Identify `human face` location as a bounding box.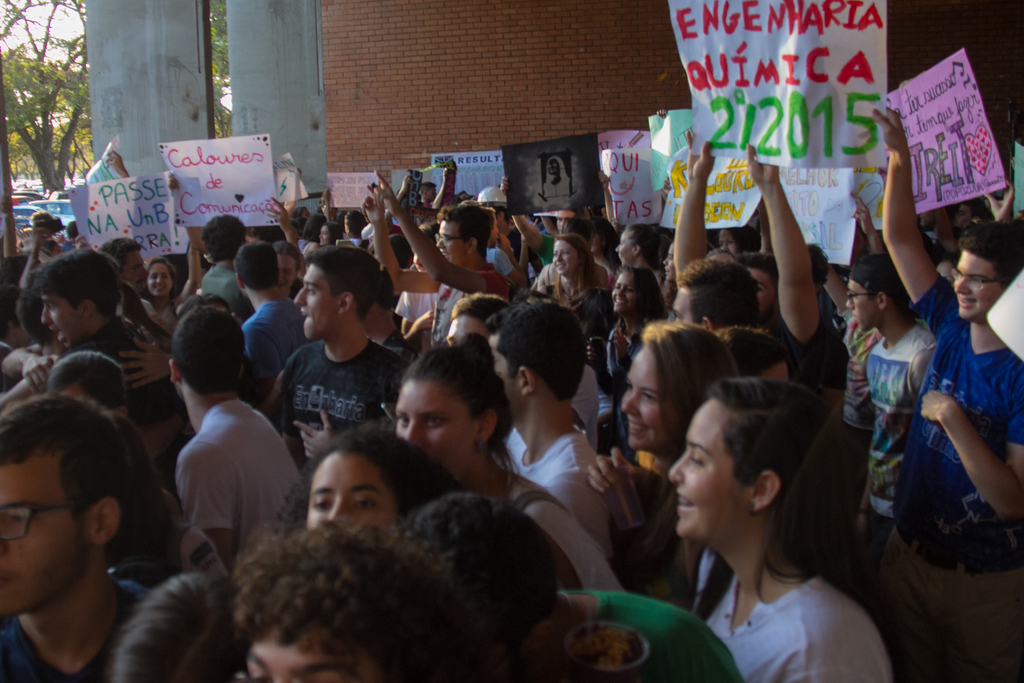
locate(611, 270, 635, 309).
